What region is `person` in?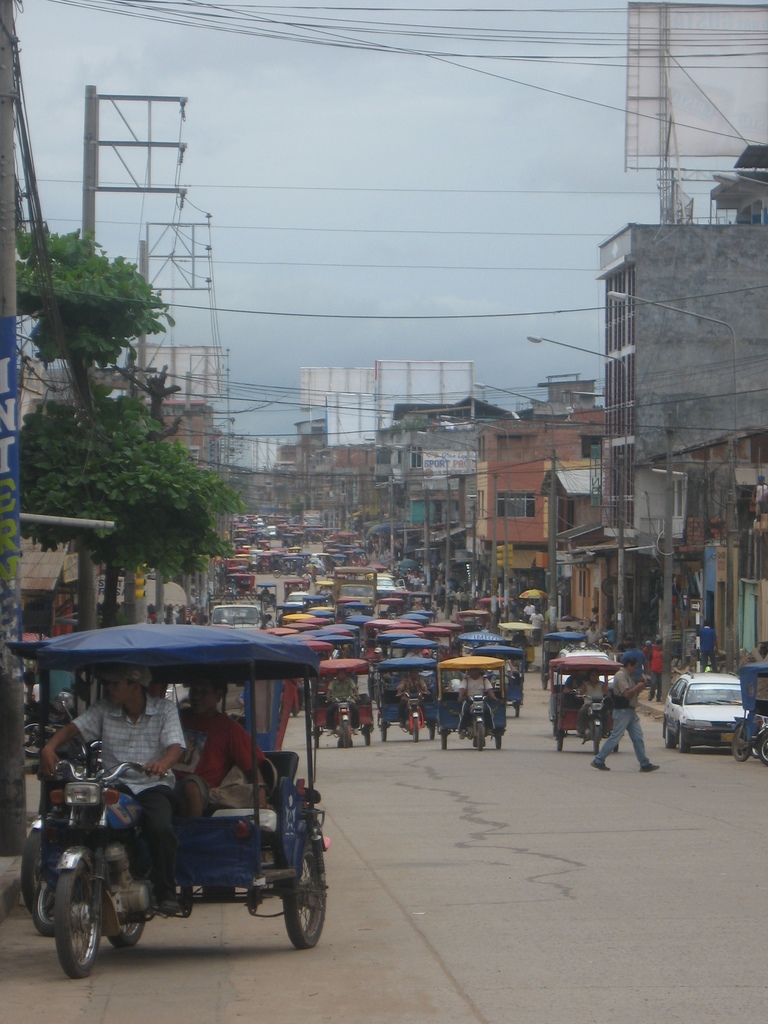
x1=589 y1=648 x2=658 y2=771.
